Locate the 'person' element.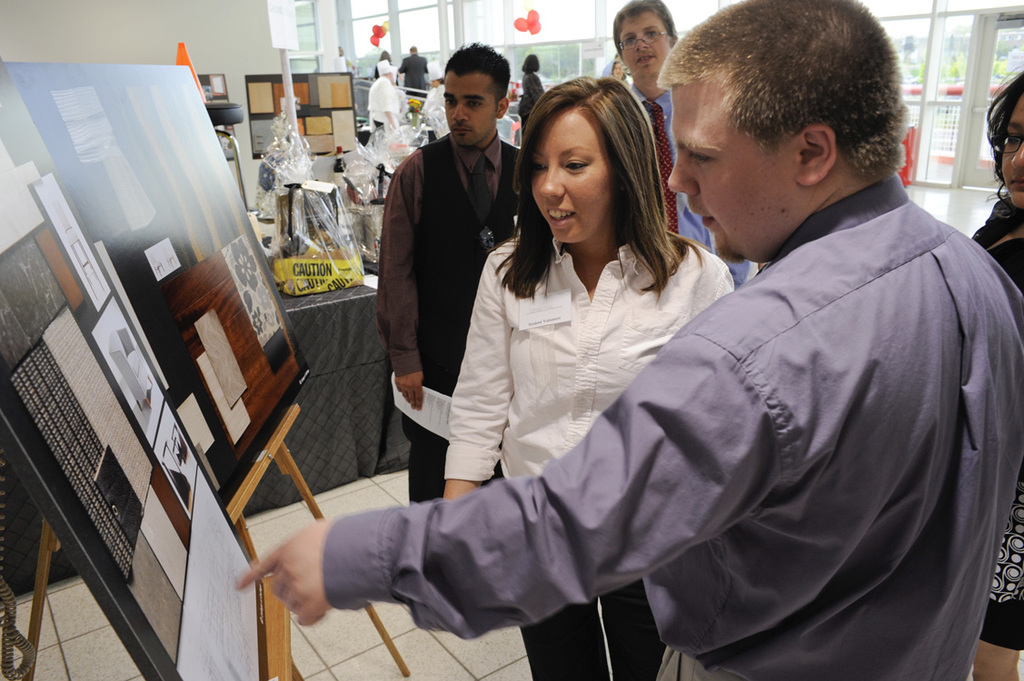
Element bbox: 393,64,405,116.
